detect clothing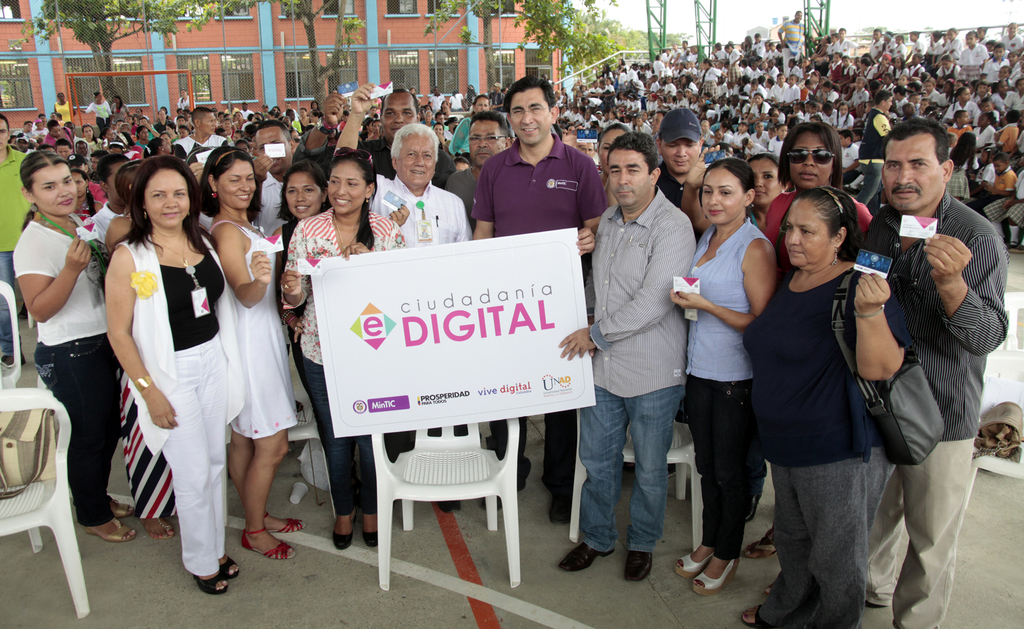
detection(843, 65, 854, 79)
